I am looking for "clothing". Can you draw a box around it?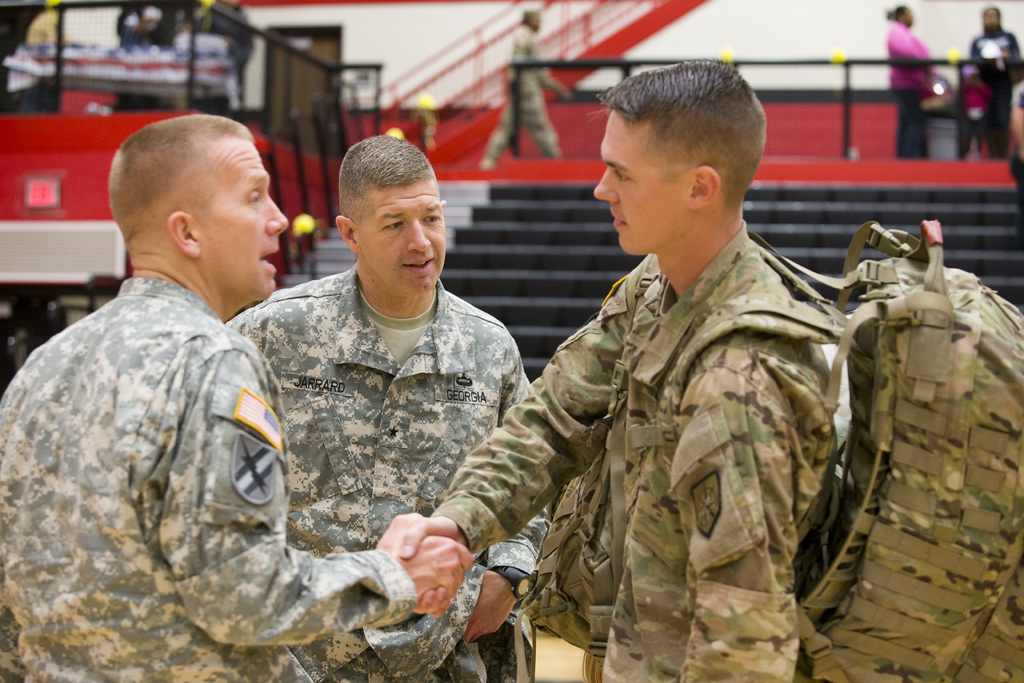
Sure, the bounding box is left=885, top=22, right=936, bottom=163.
